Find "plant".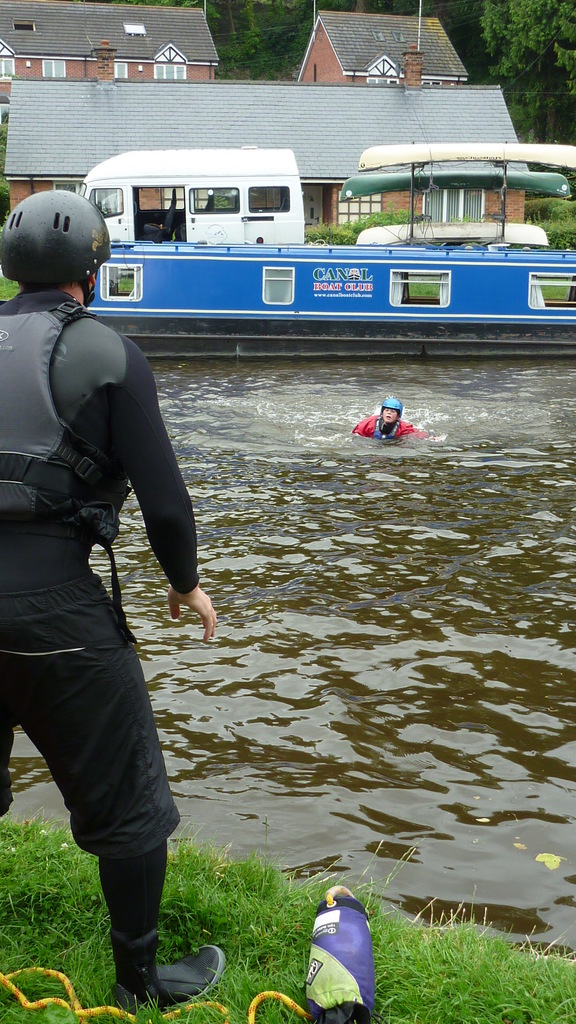
291:214:367:250.
